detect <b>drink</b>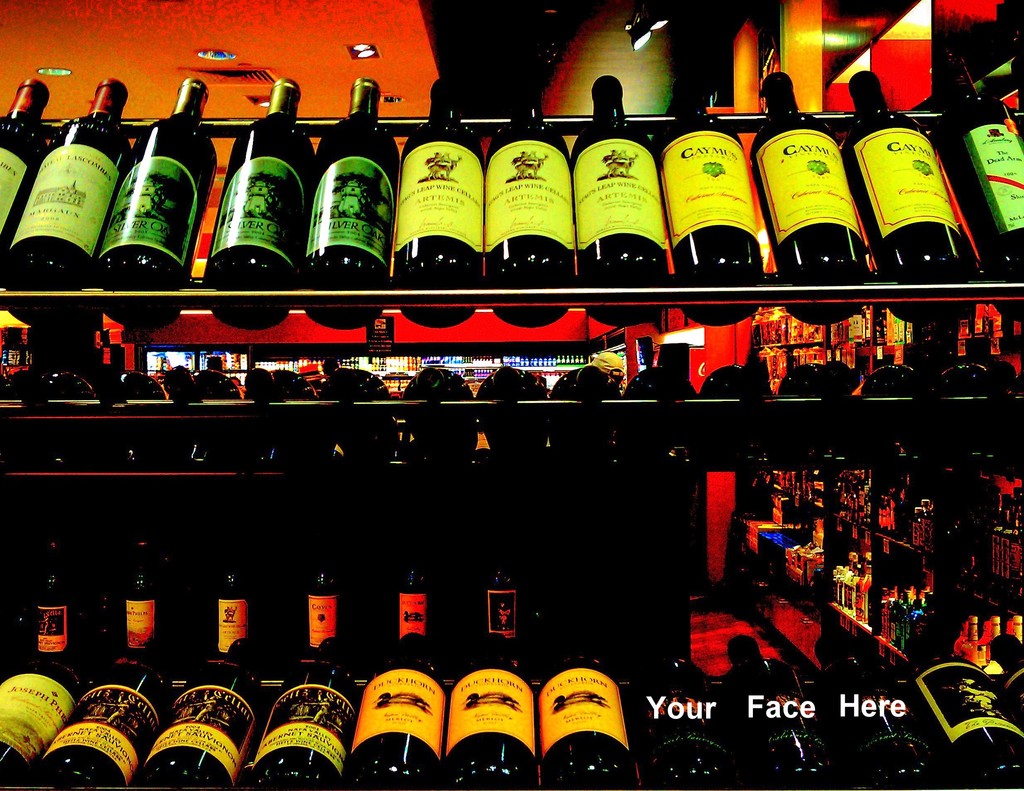
left=619, top=366, right=685, bottom=457
